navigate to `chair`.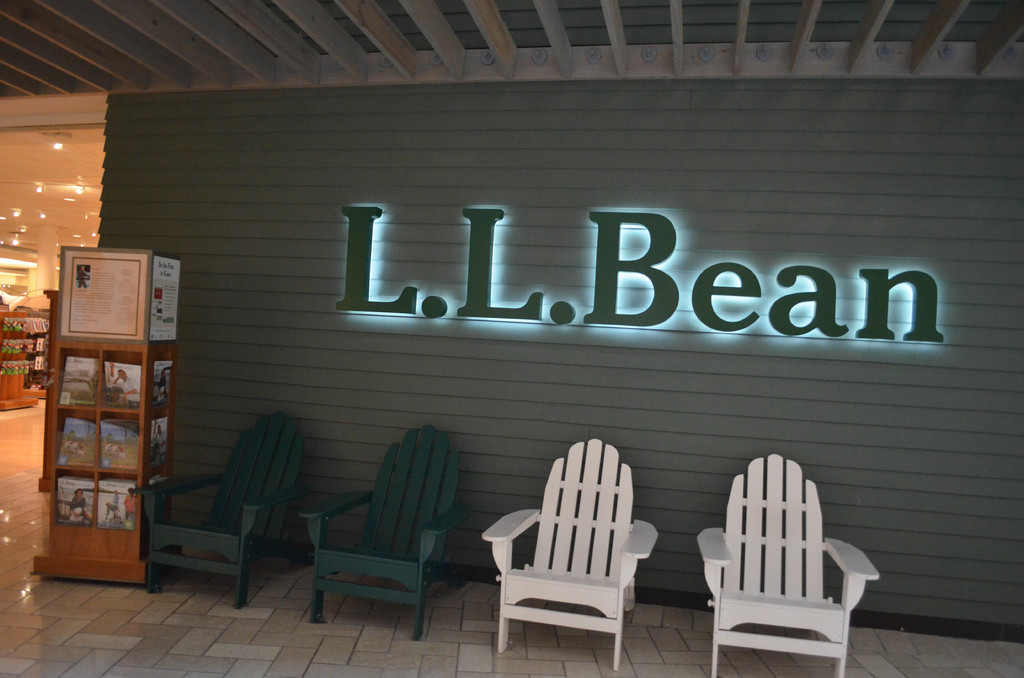
Navigation target: <bbox>303, 423, 472, 642</bbox>.
